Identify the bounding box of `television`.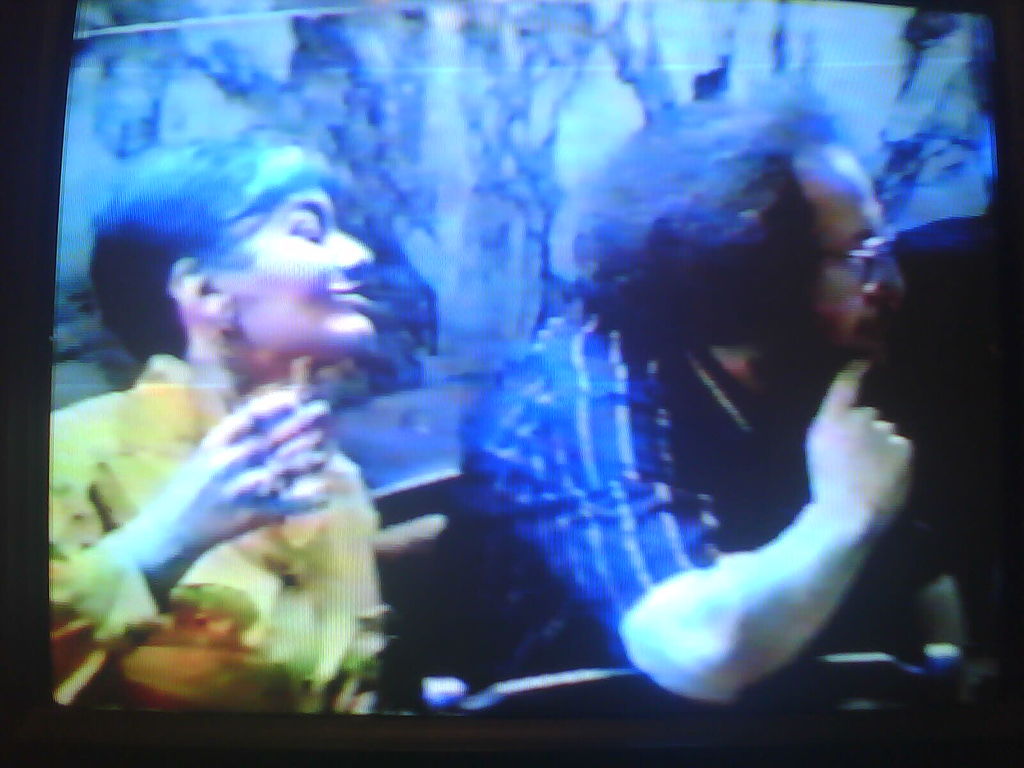
bbox(0, 0, 1023, 767).
